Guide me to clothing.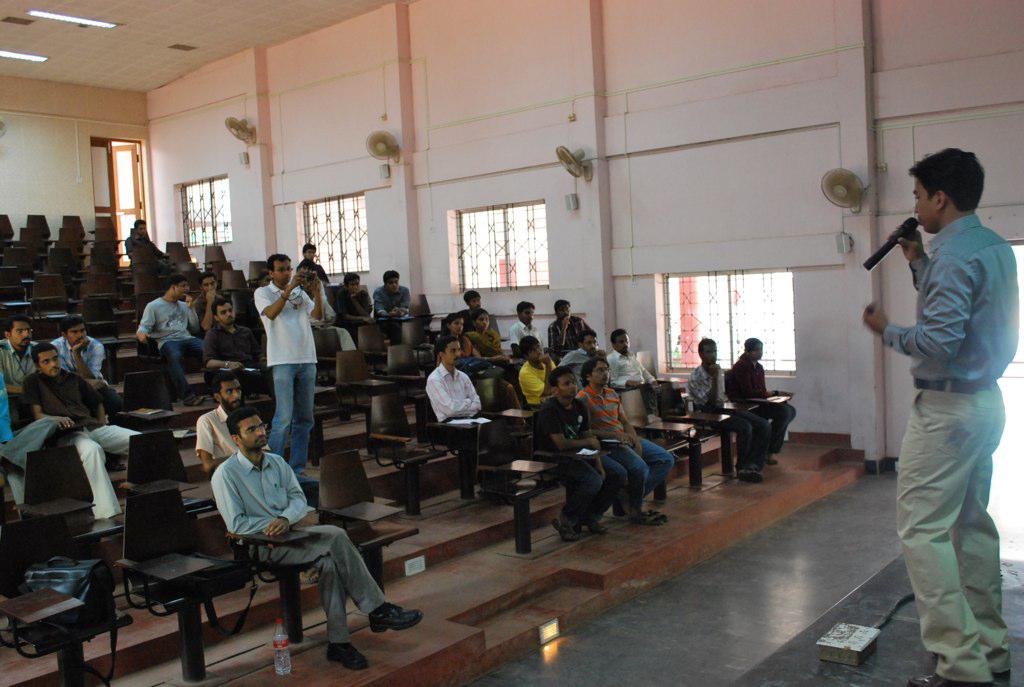
Guidance: bbox(606, 344, 657, 391).
